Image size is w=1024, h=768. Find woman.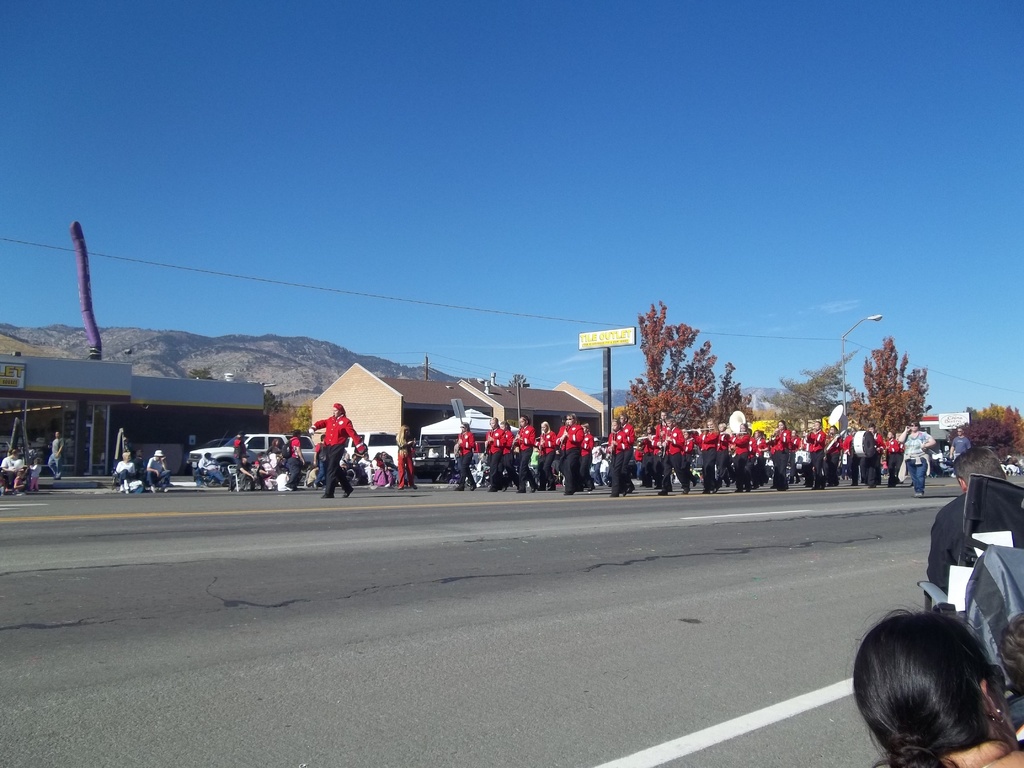
884 431 897 485.
